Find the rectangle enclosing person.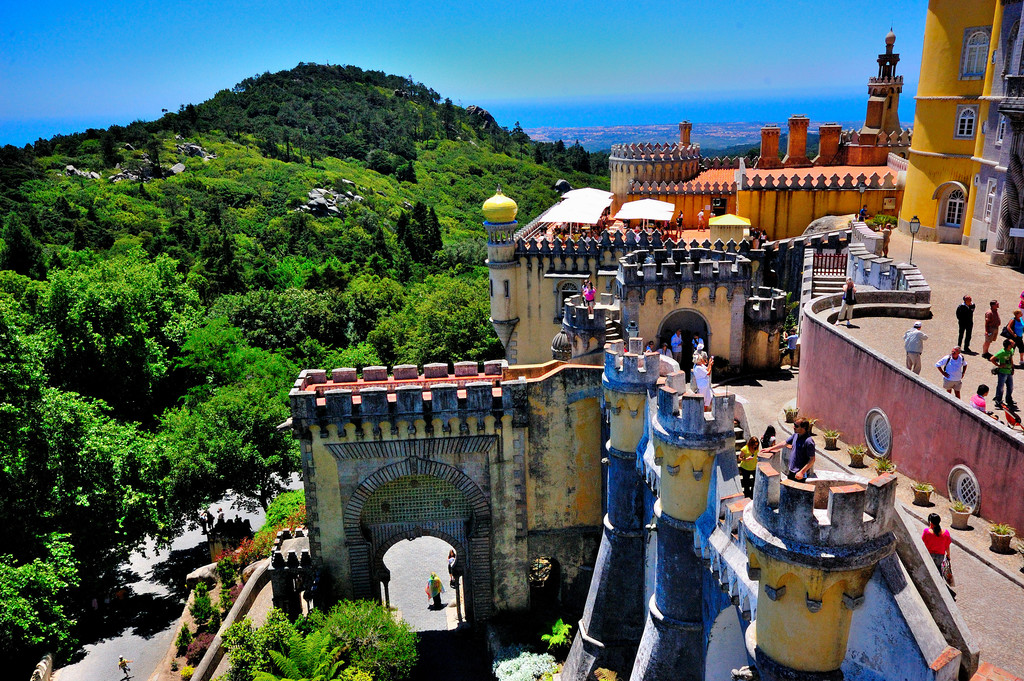
(919, 510, 952, 576).
